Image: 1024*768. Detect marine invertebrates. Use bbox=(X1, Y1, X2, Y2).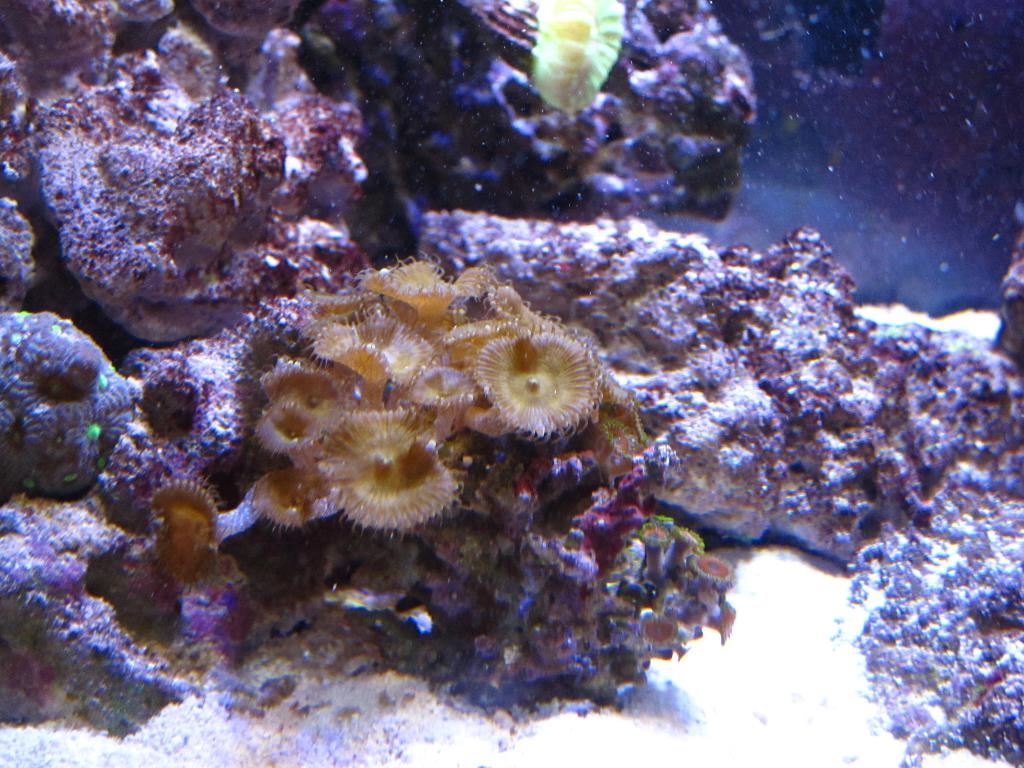
bbox=(138, 466, 244, 596).
